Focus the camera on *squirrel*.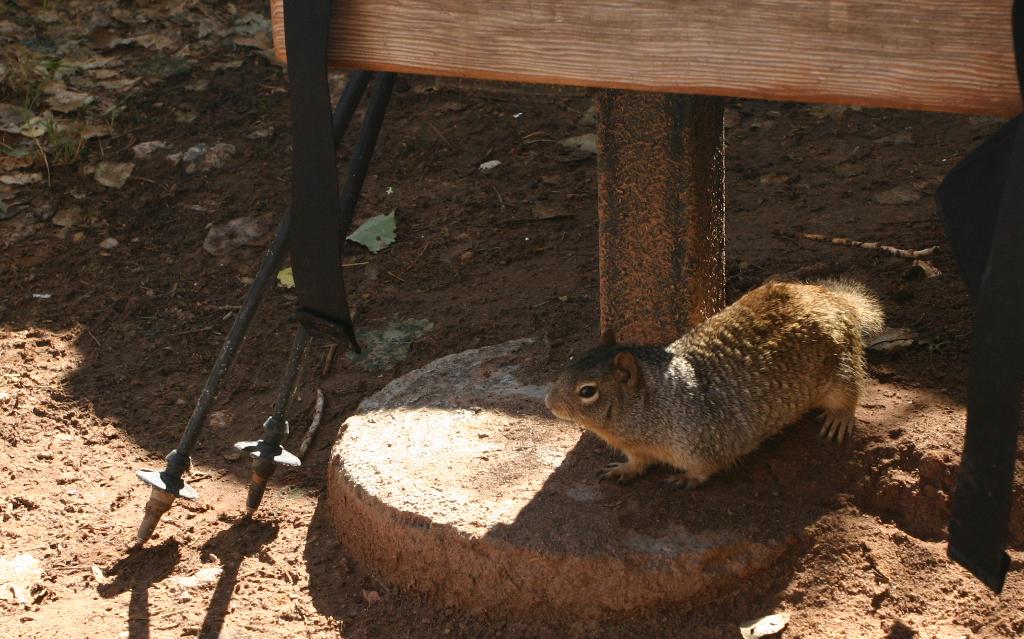
Focus region: box=[534, 270, 886, 495].
